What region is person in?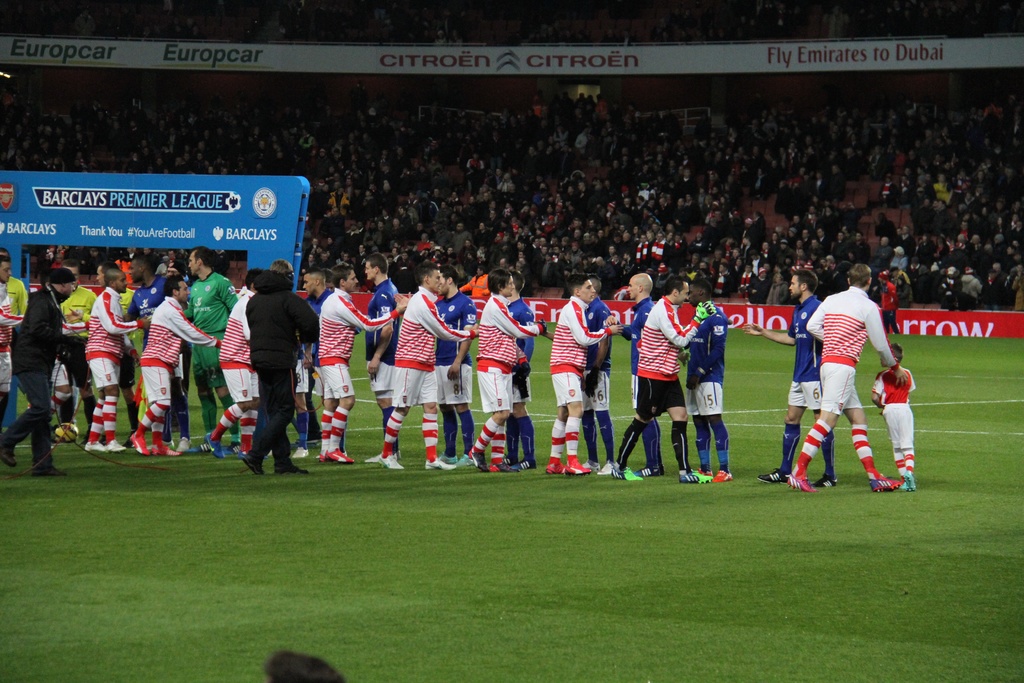
{"left": 604, "top": 272, "right": 665, "bottom": 481}.
